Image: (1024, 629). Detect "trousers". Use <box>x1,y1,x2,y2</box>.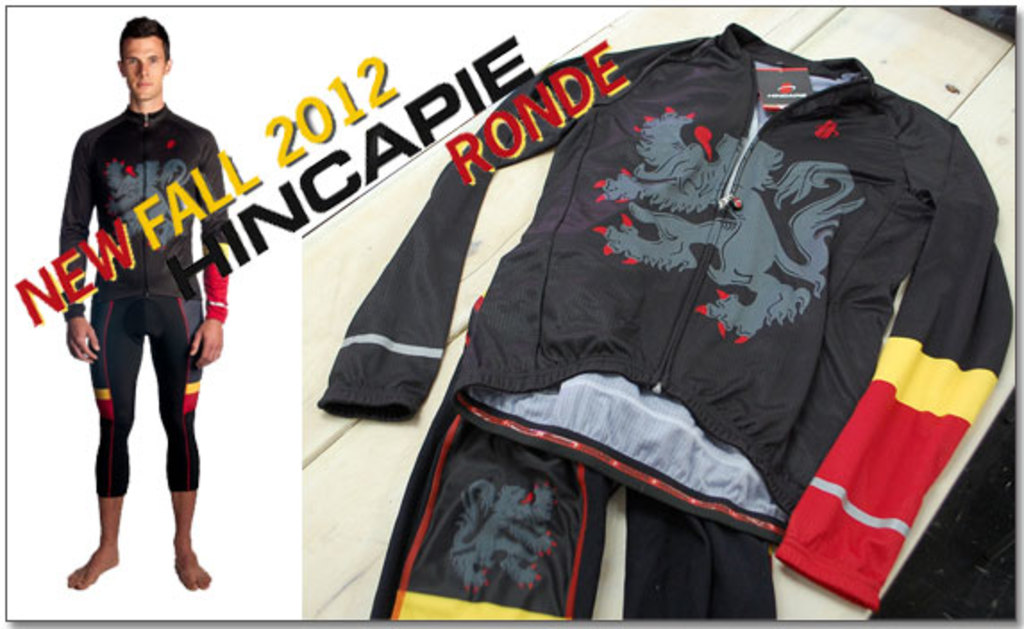
<box>71,311,202,520</box>.
